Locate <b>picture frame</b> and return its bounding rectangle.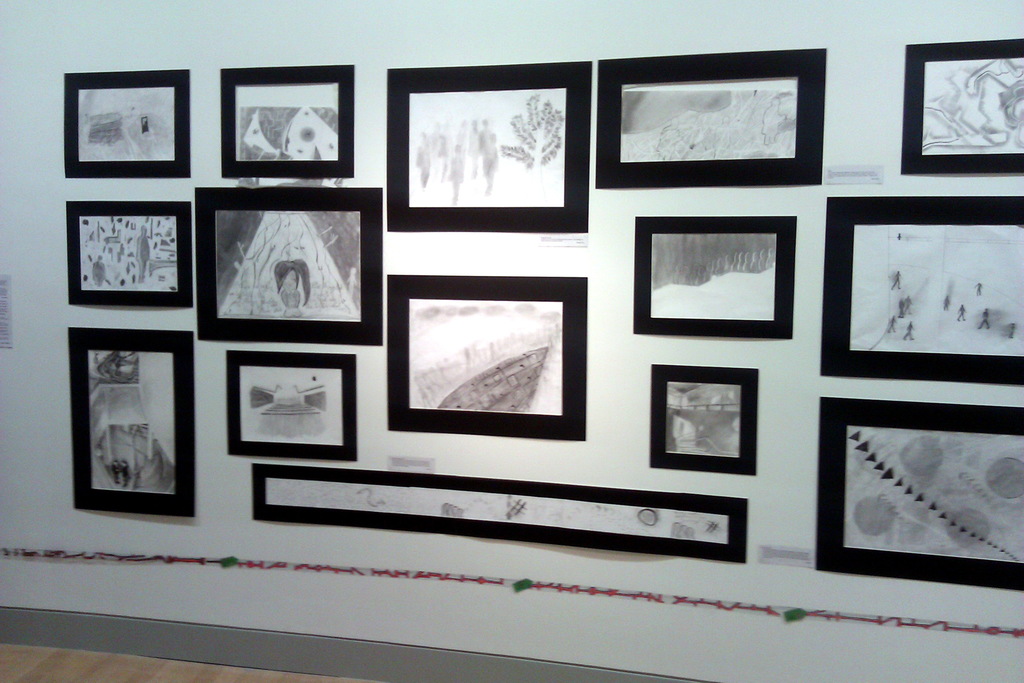
Rect(645, 361, 760, 479).
